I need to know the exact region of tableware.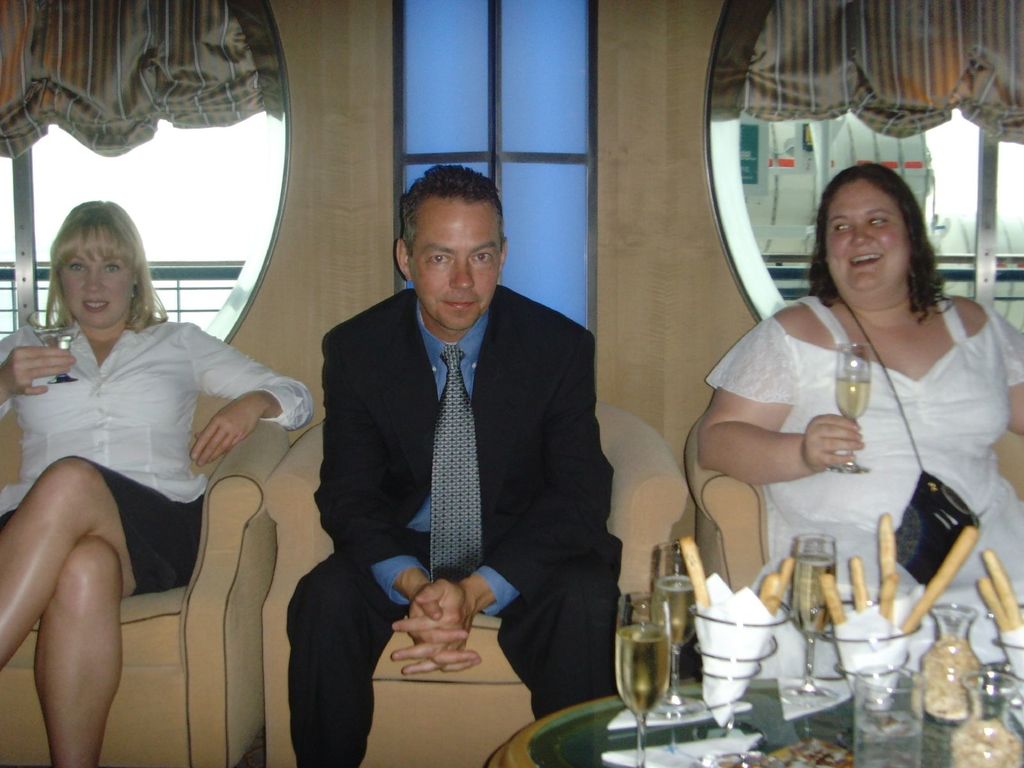
Region: (945, 669, 1023, 767).
